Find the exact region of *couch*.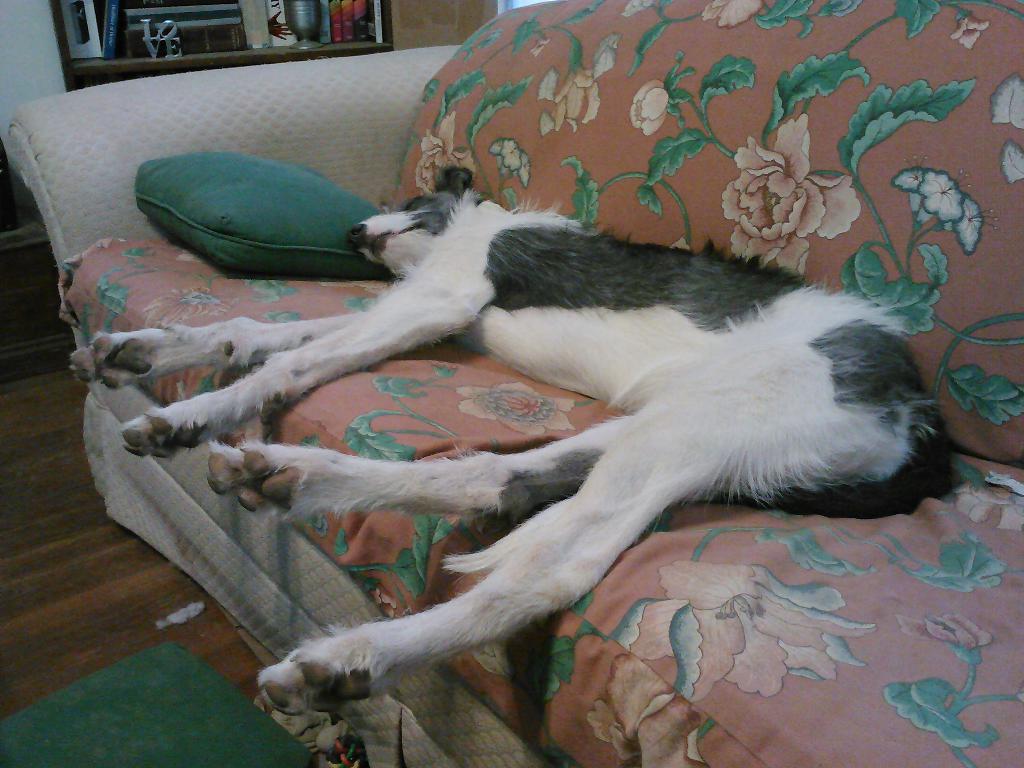
Exact region: [46, 63, 1023, 710].
